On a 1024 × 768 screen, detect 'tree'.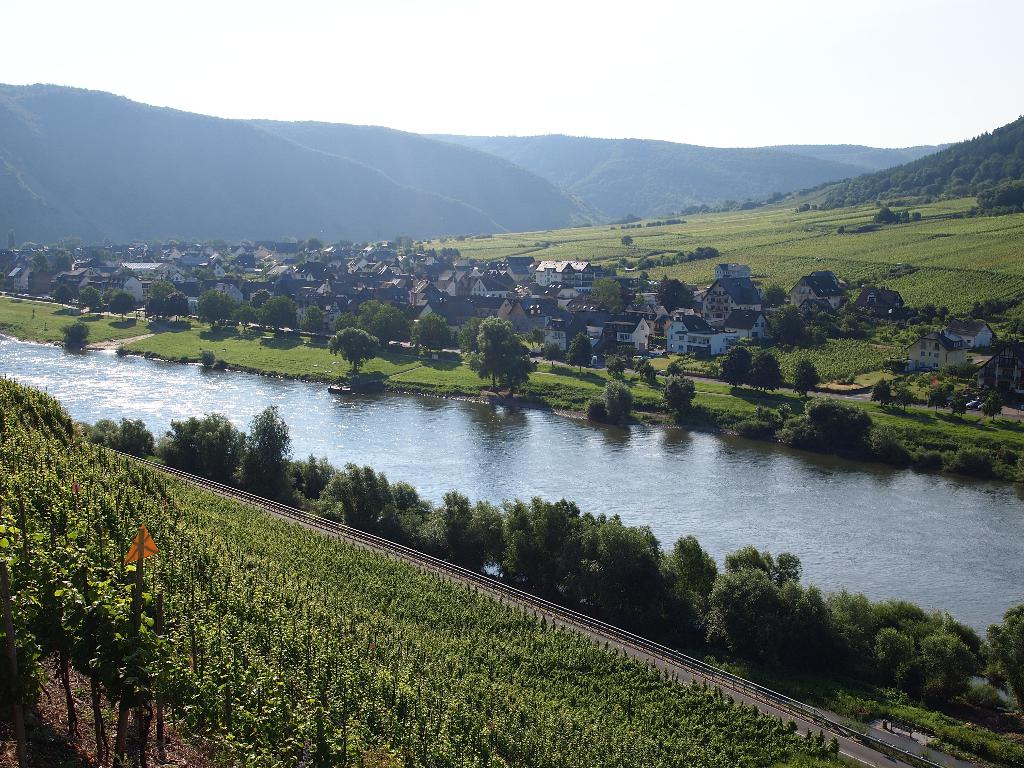
621:236:632:246.
